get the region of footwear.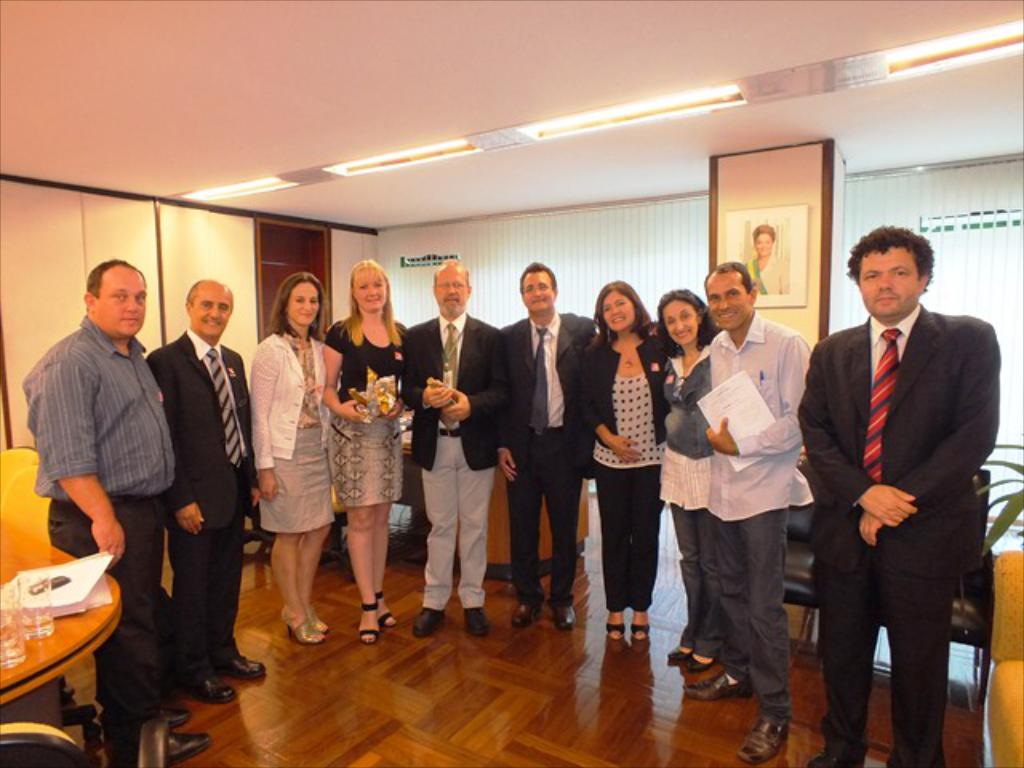
region(179, 678, 234, 702).
